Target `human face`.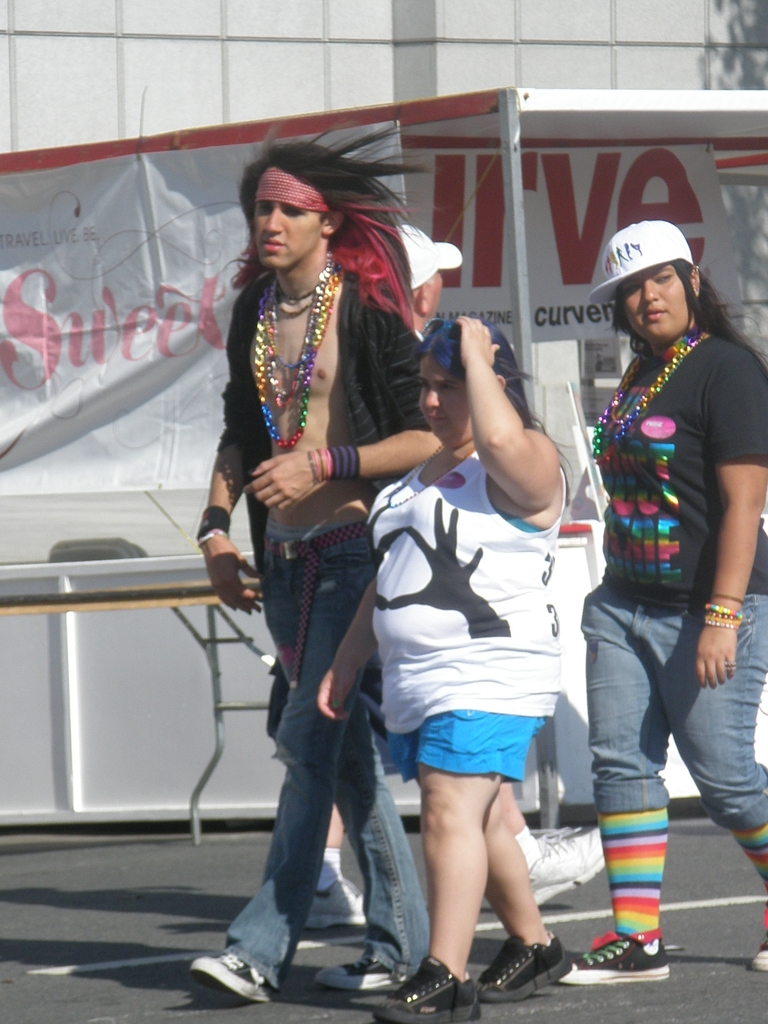
Target region: select_region(426, 274, 444, 319).
